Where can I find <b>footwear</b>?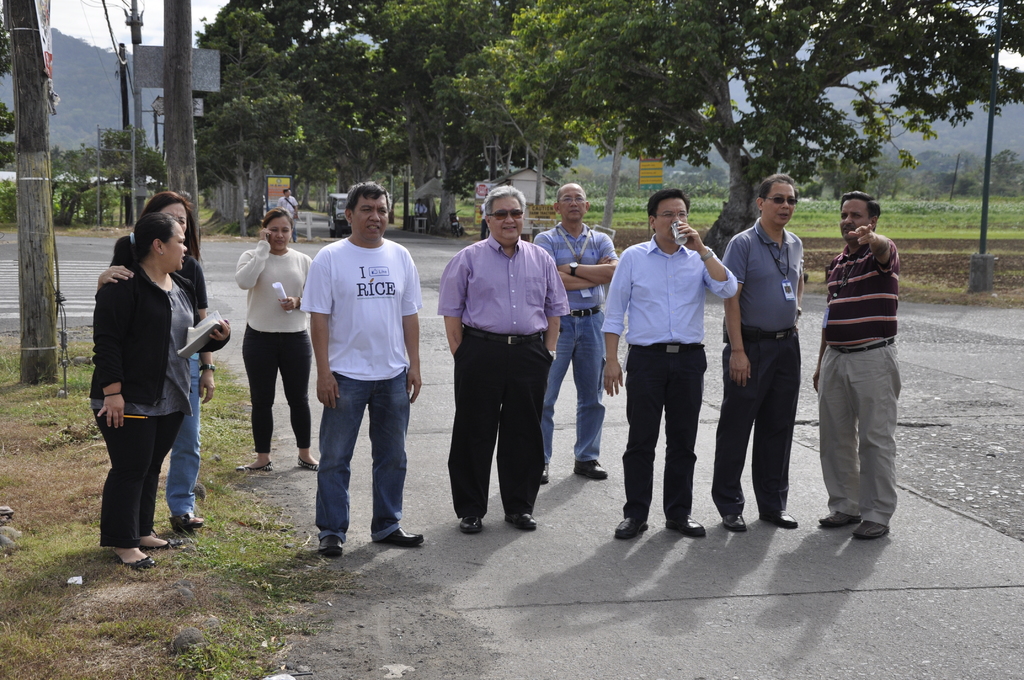
You can find it at (left=318, top=534, right=342, bottom=556).
